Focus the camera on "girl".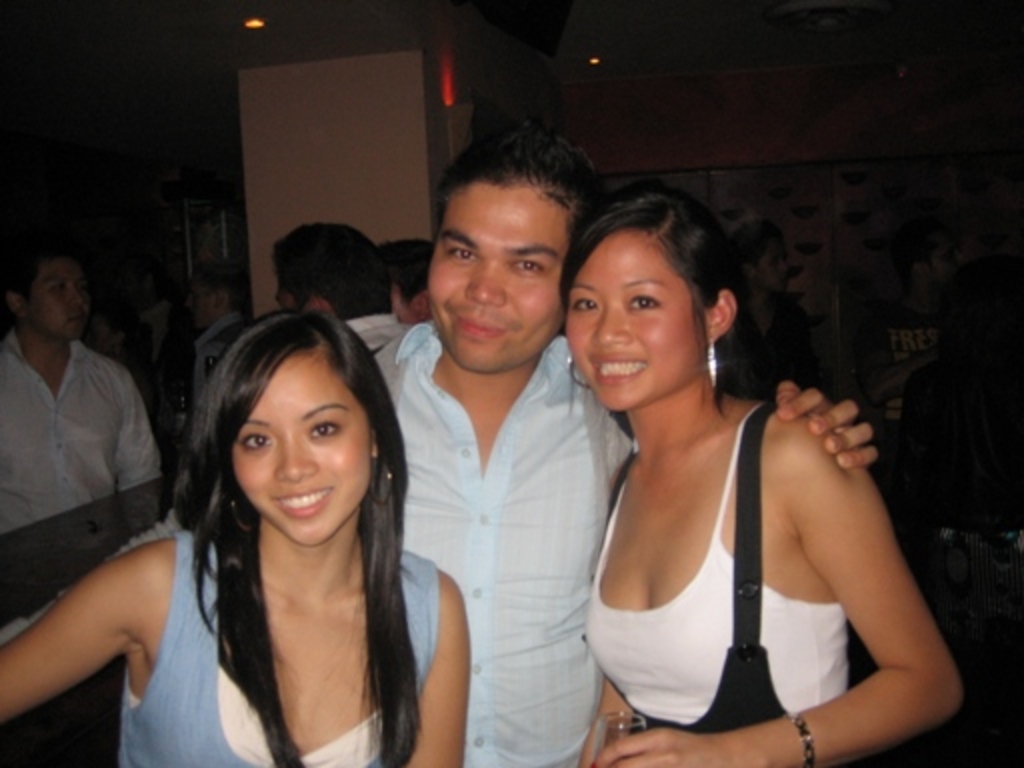
Focus region: detection(560, 192, 968, 766).
